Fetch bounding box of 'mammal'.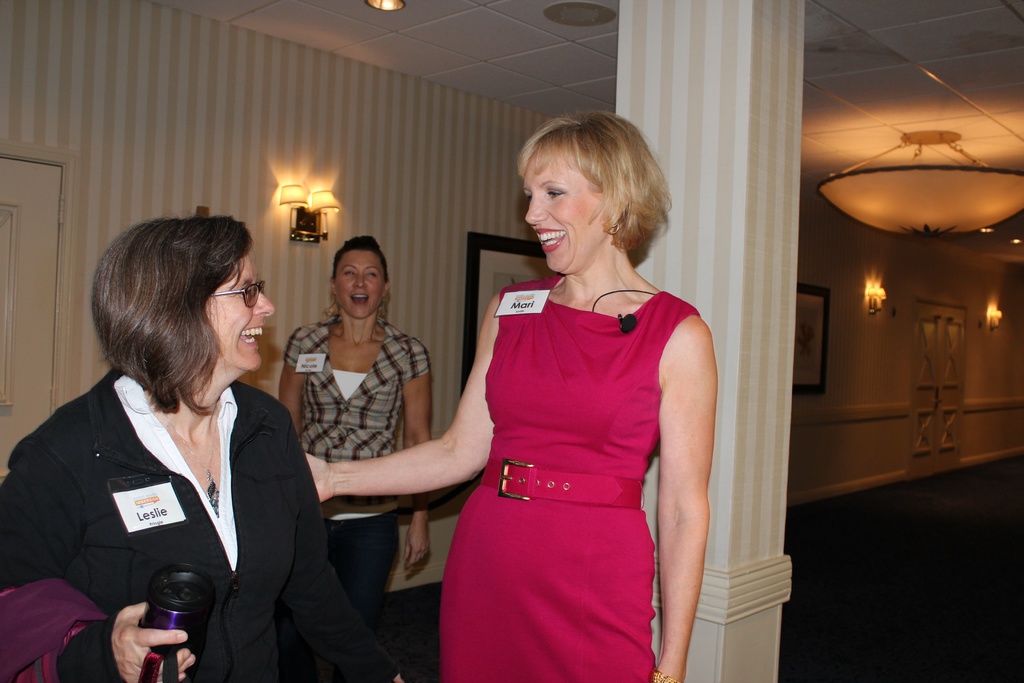
Bbox: region(303, 101, 719, 682).
